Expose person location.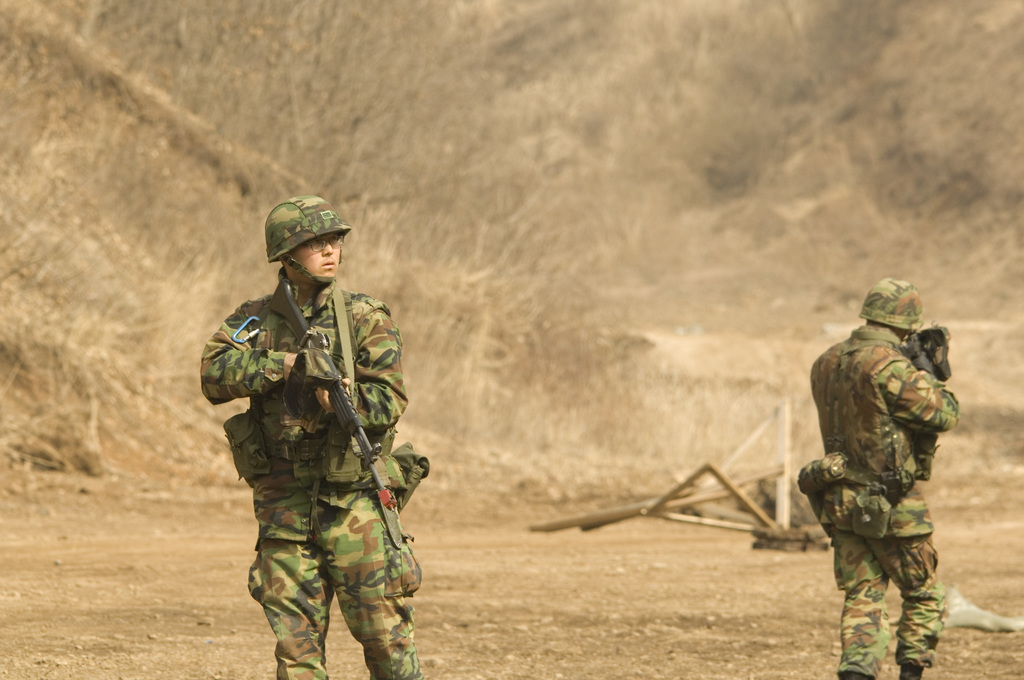
Exposed at Rect(798, 273, 963, 679).
